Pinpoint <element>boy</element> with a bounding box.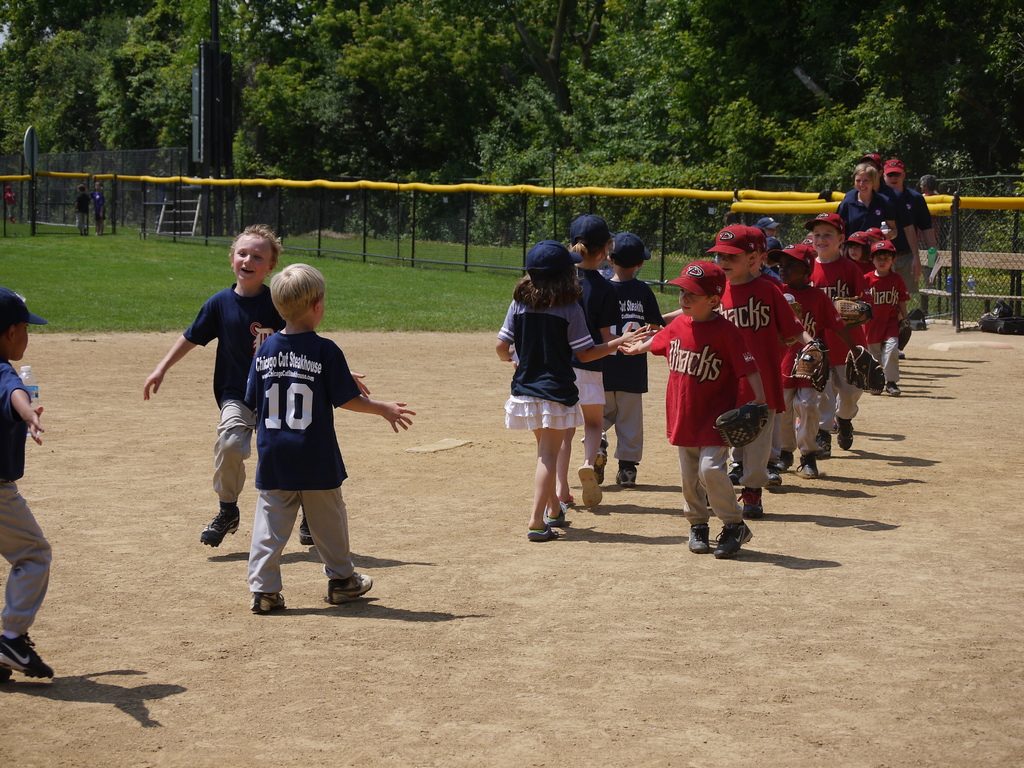
(74,182,91,234).
